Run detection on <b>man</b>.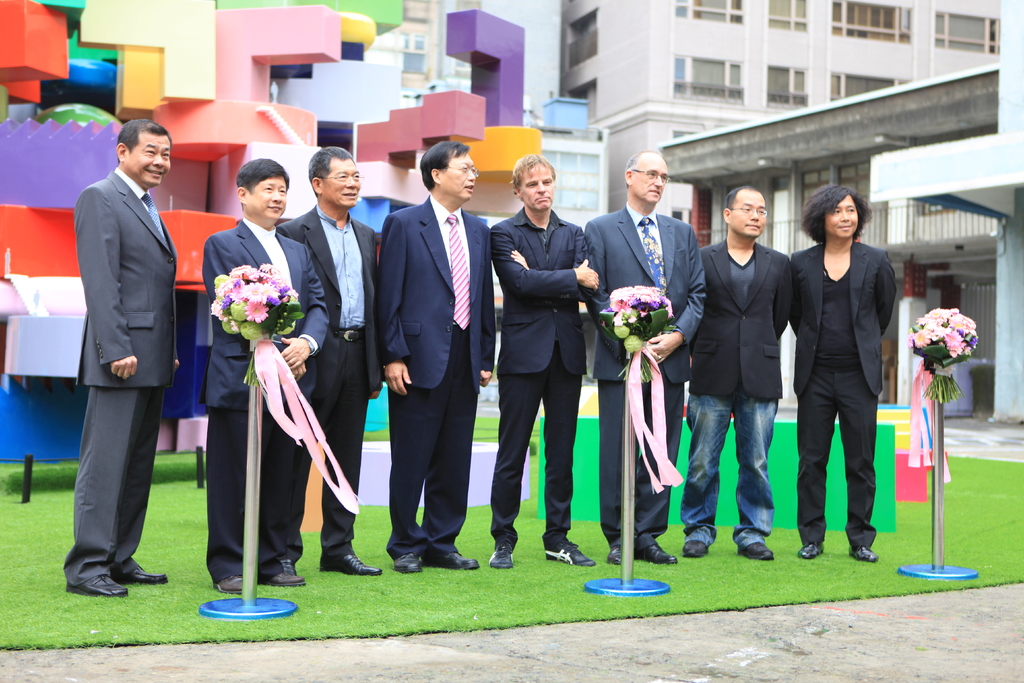
Result: box=[367, 120, 493, 576].
